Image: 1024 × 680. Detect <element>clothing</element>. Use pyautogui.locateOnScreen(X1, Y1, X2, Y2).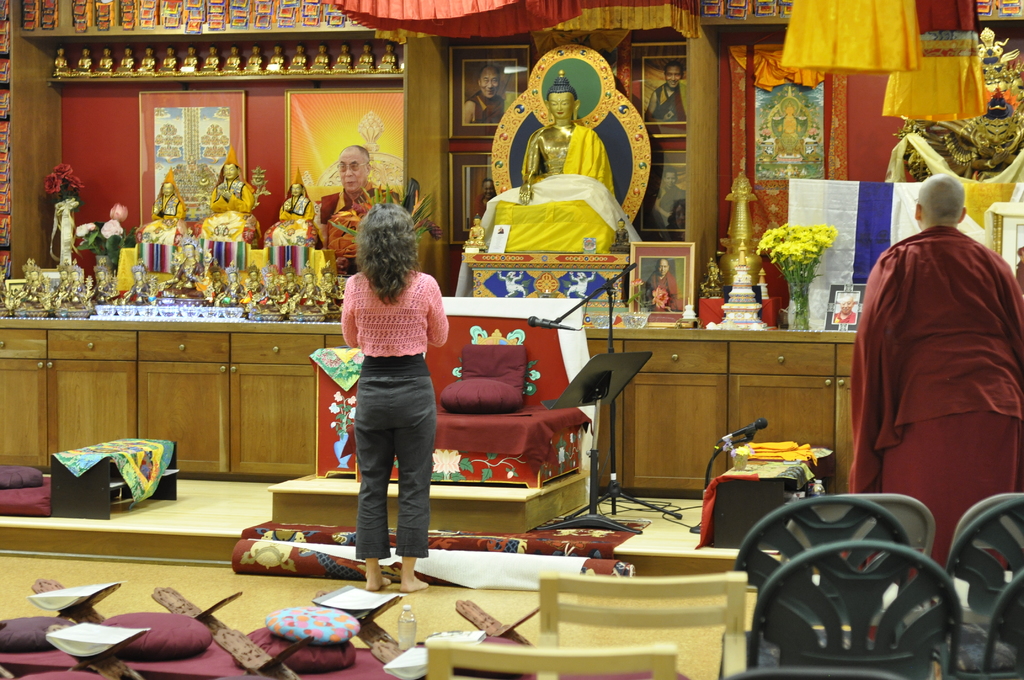
pyautogui.locateOnScreen(851, 223, 1023, 572).
